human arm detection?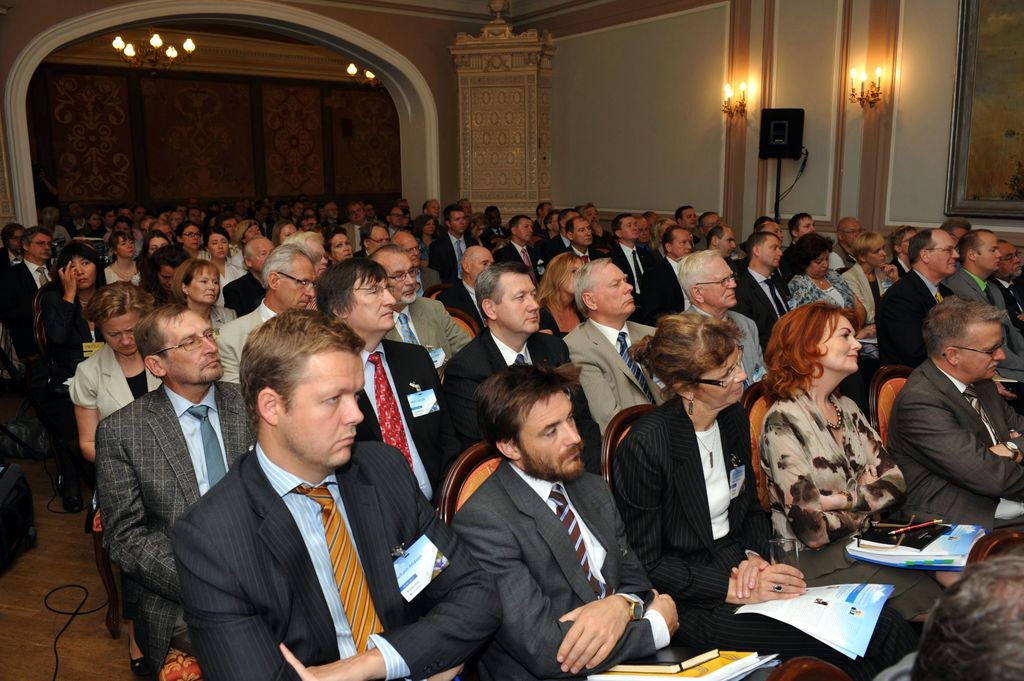
bbox=(728, 403, 772, 611)
